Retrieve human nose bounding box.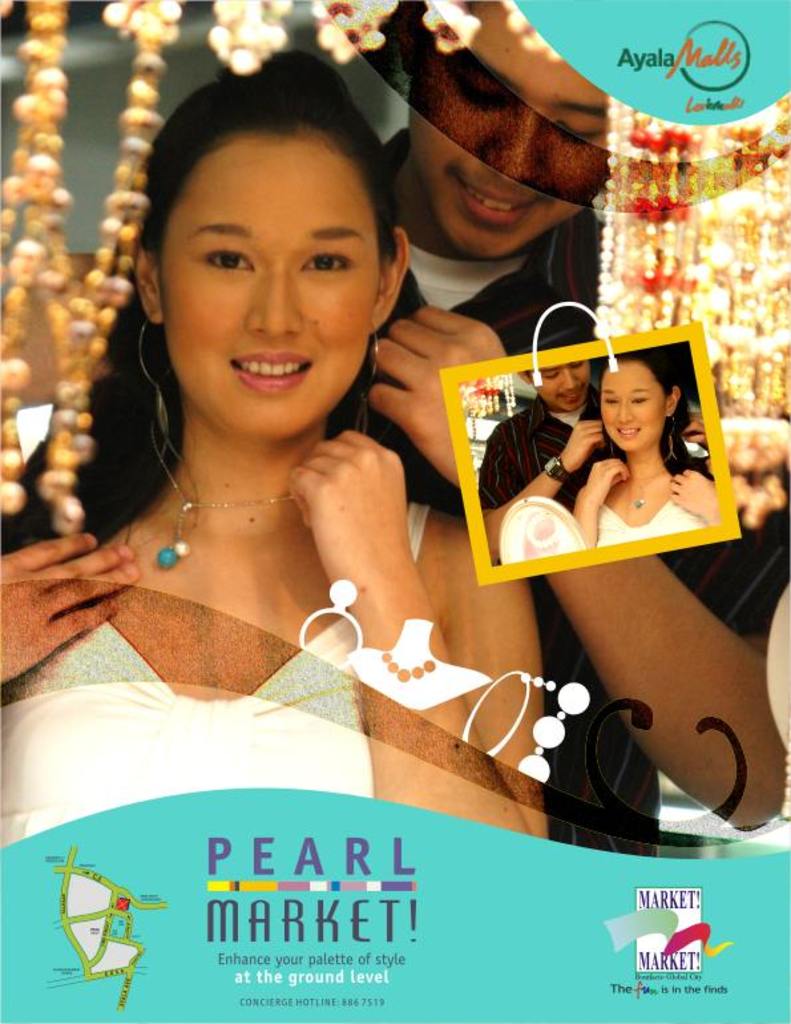
Bounding box: bbox(229, 251, 302, 335).
